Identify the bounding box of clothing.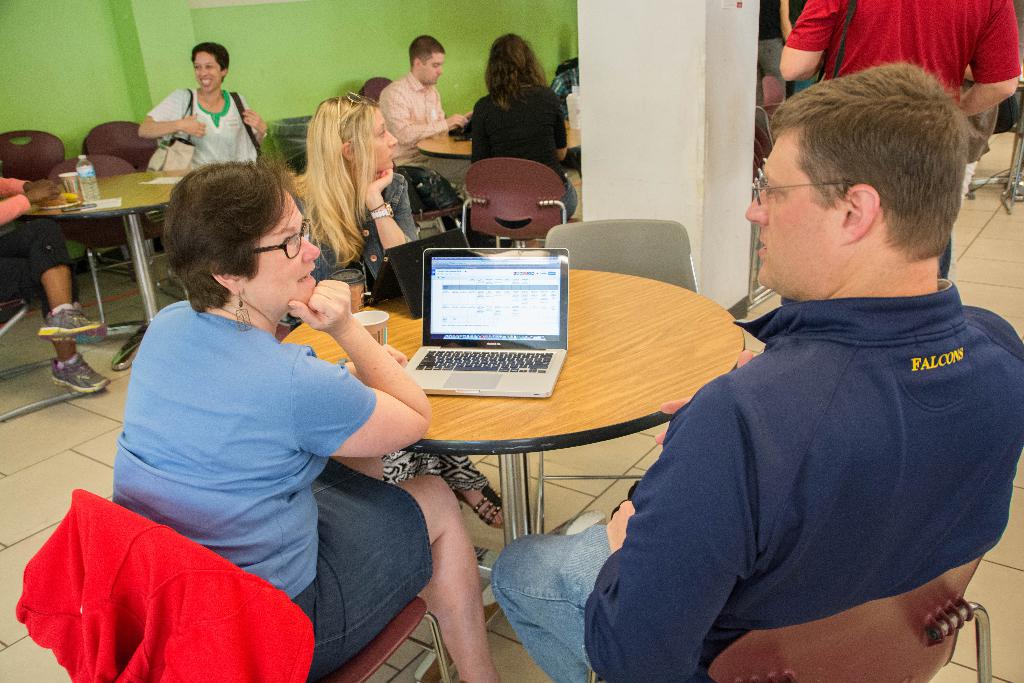
[left=995, top=91, right=1020, bottom=135].
